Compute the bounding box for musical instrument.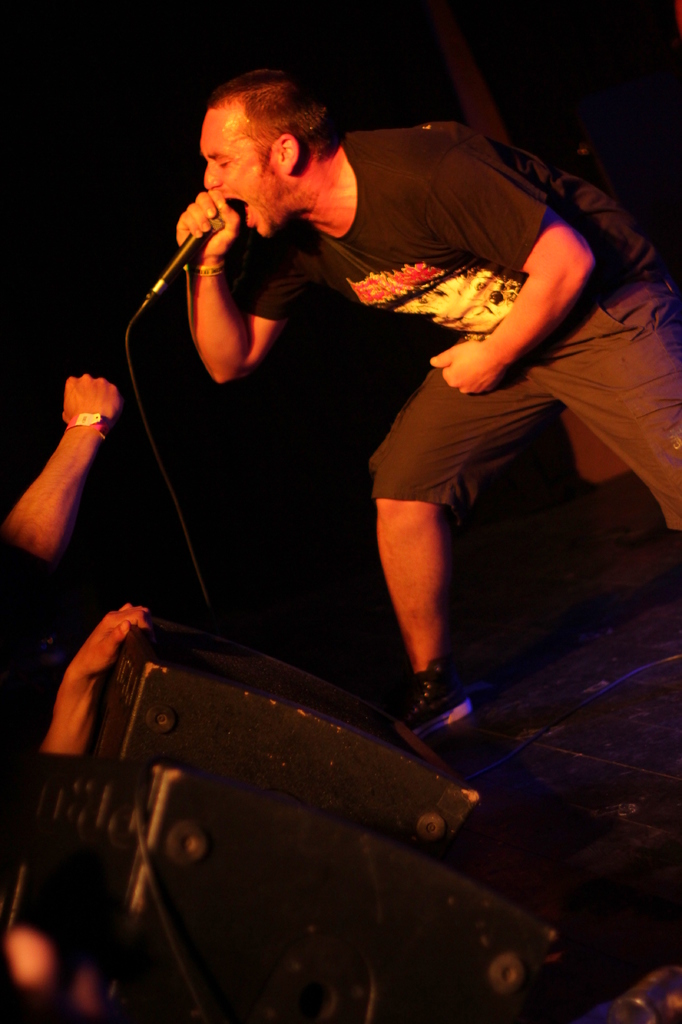
<box>0,601,588,1023</box>.
